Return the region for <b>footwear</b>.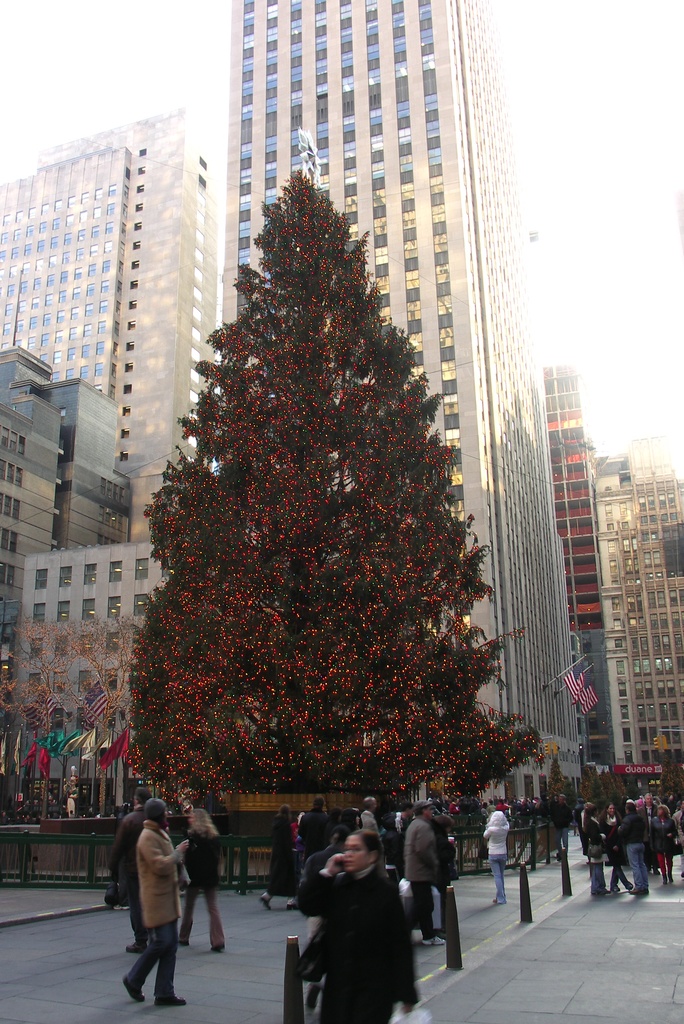
124 975 147 1001.
